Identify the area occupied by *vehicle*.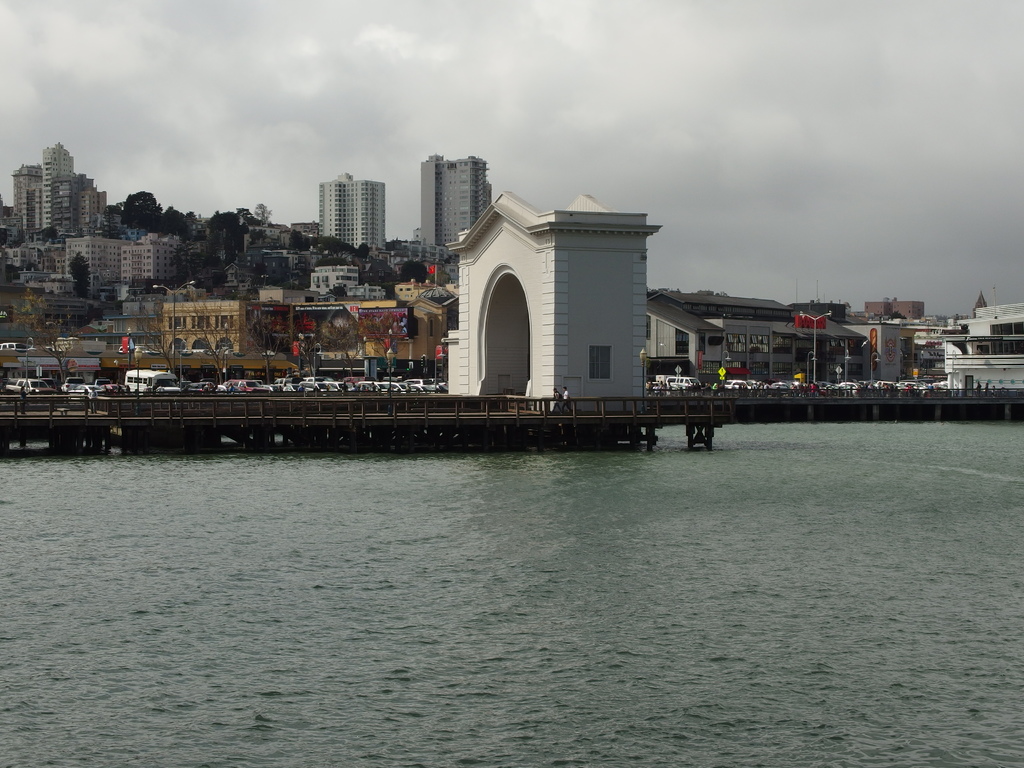
Area: x1=398, y1=381, x2=420, y2=396.
